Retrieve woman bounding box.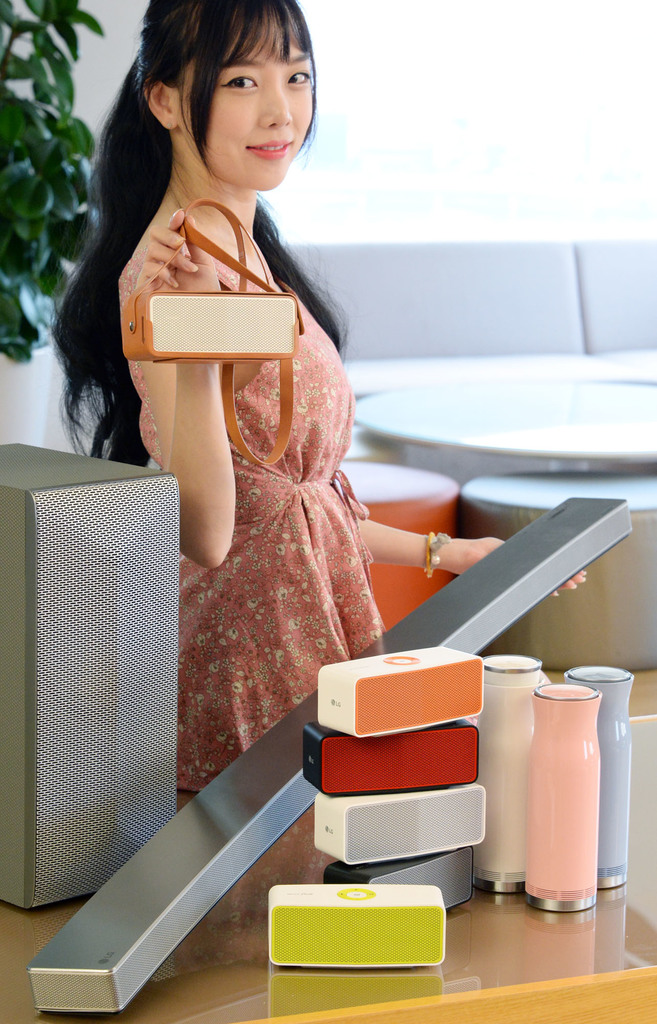
Bounding box: bbox(47, 0, 586, 806).
